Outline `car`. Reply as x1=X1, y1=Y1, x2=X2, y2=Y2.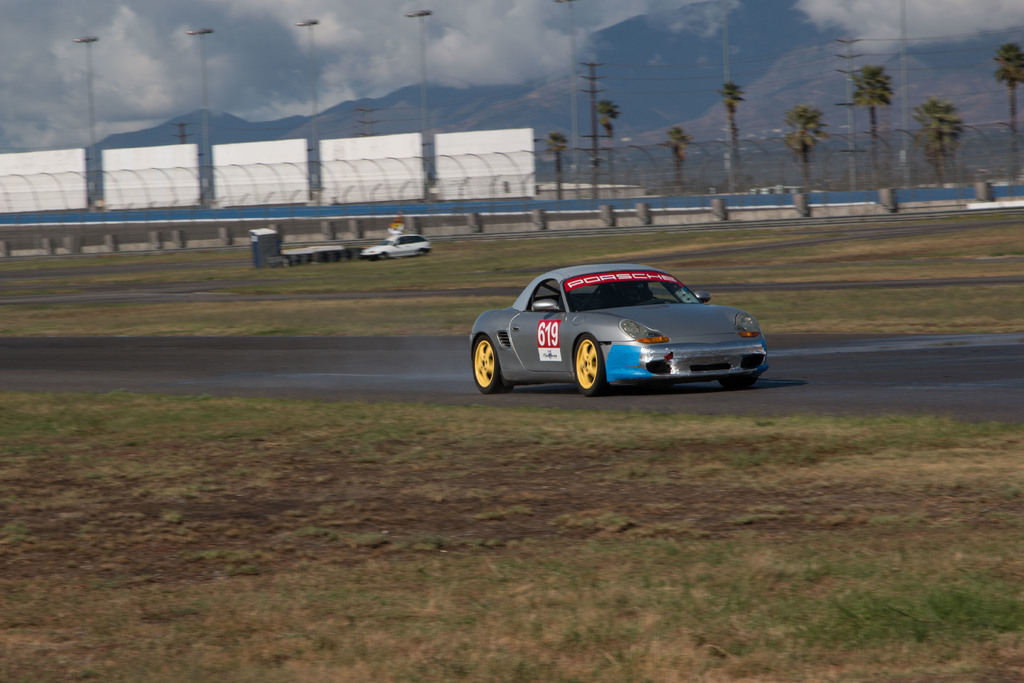
x1=472, y1=262, x2=769, y2=399.
